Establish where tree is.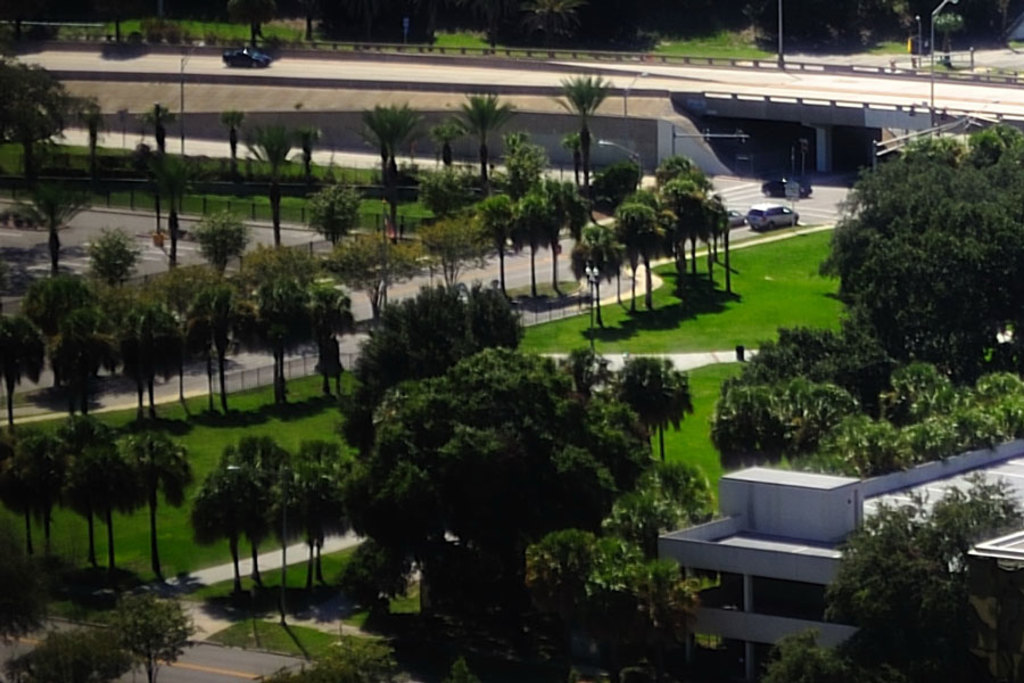
Established at [left=499, top=145, right=563, bottom=213].
